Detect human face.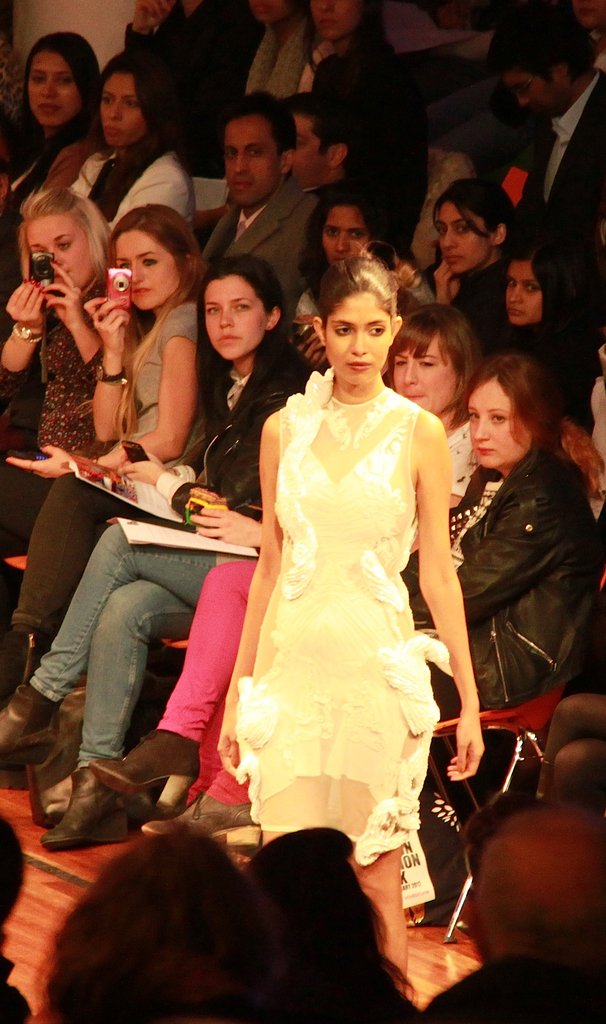
Detected at (x1=26, y1=55, x2=82, y2=128).
